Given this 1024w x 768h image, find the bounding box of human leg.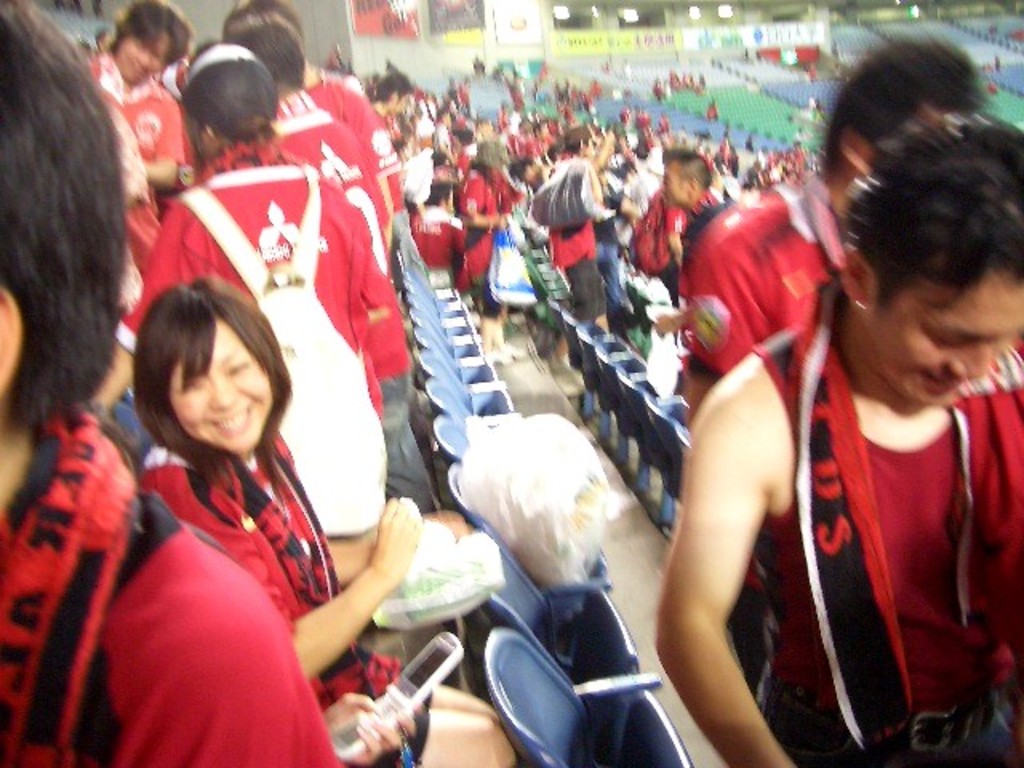
BBox(566, 251, 608, 334).
